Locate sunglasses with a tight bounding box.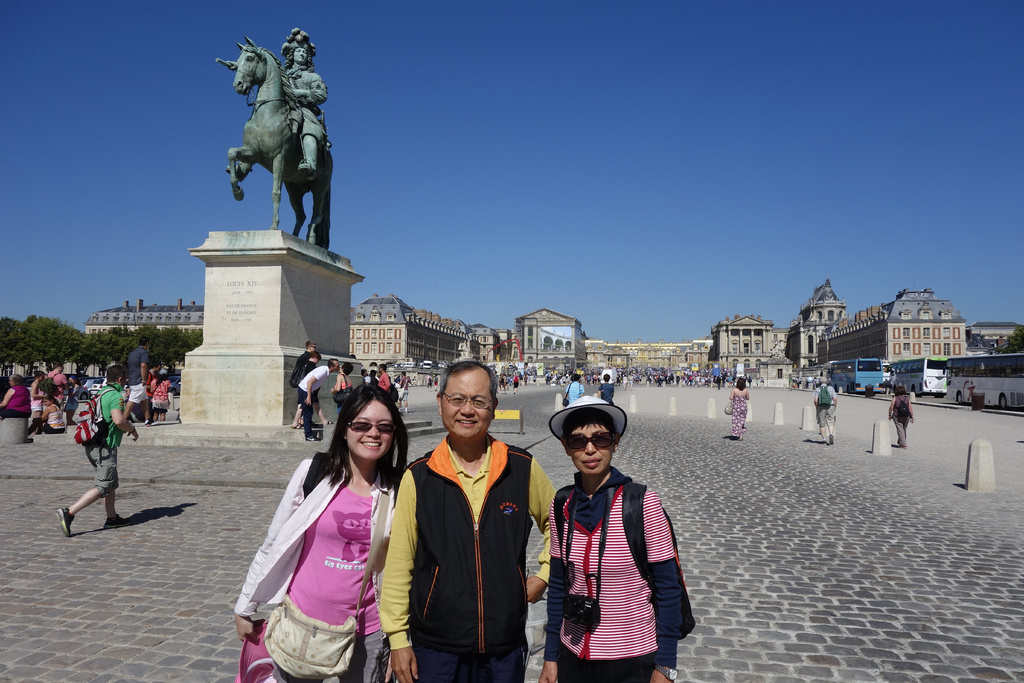
346,424,399,433.
